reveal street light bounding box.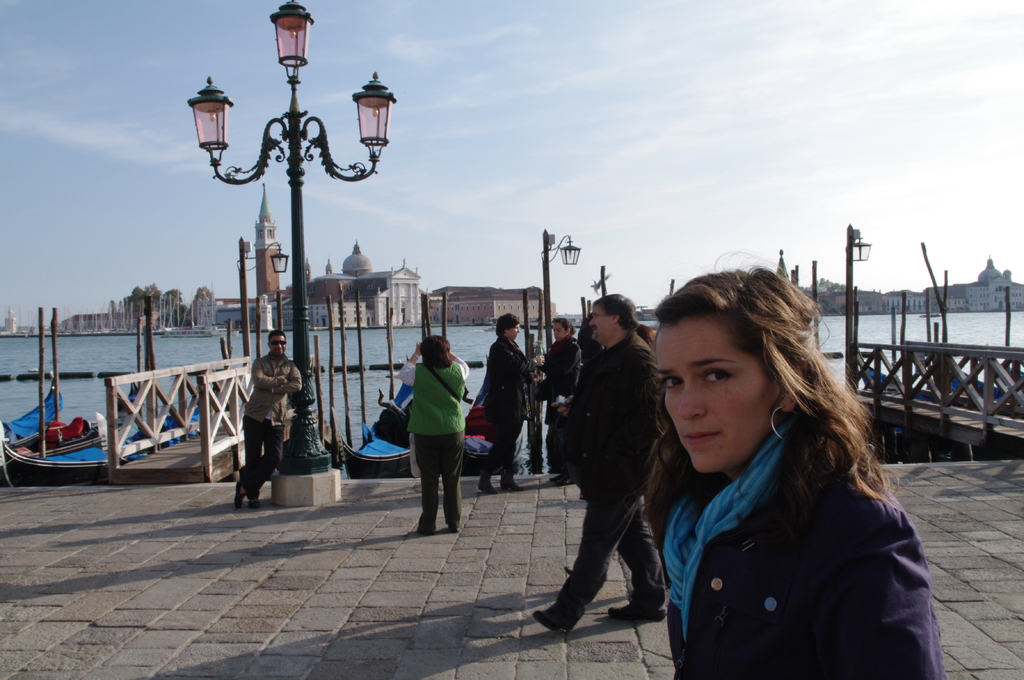
Revealed: (235,233,306,349).
